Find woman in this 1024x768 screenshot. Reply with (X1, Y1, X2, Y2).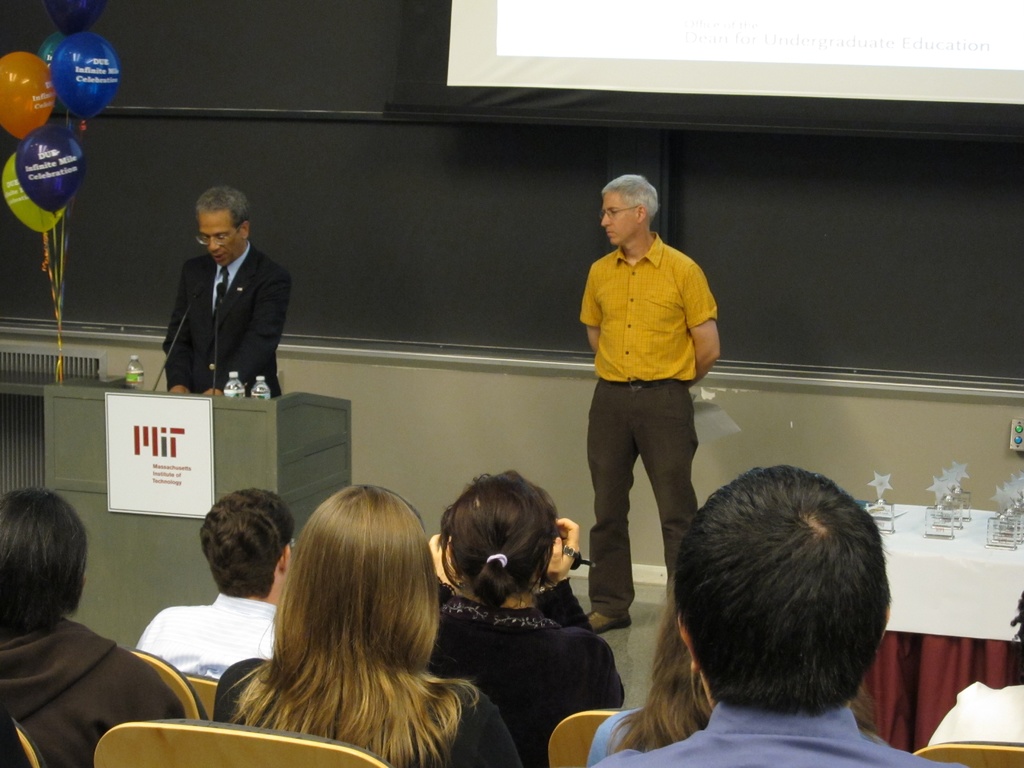
(0, 484, 188, 767).
